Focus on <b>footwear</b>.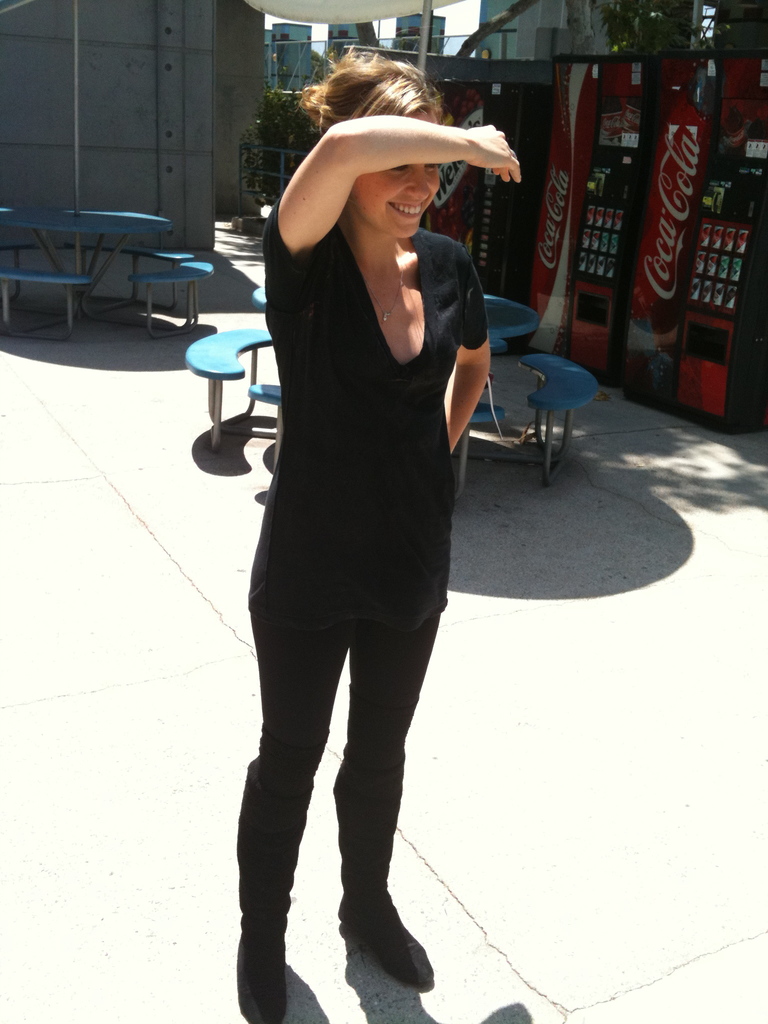
Focused at (331, 756, 438, 985).
